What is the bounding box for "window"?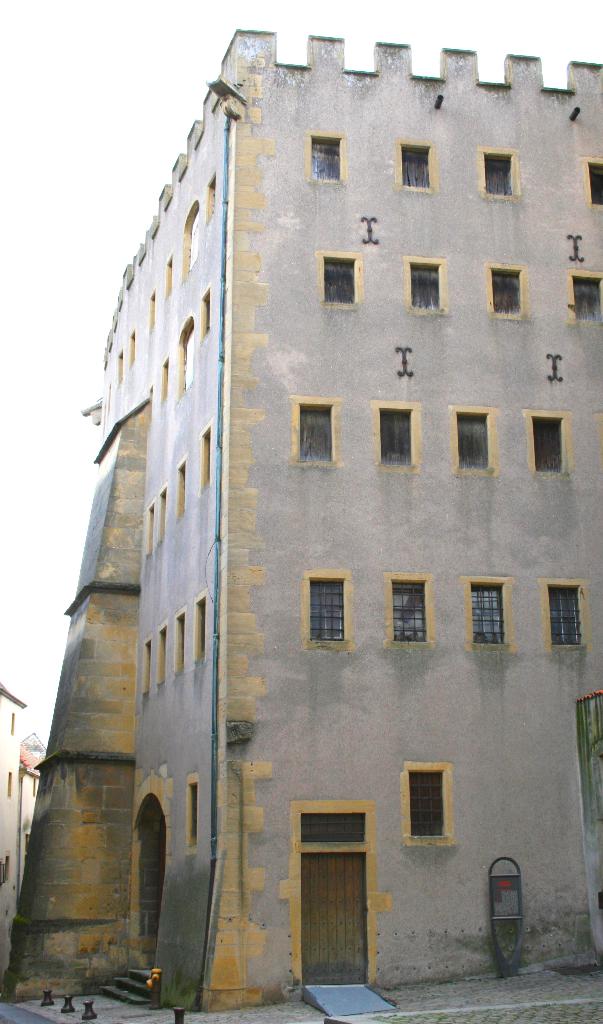
<box>301,404,336,466</box>.
